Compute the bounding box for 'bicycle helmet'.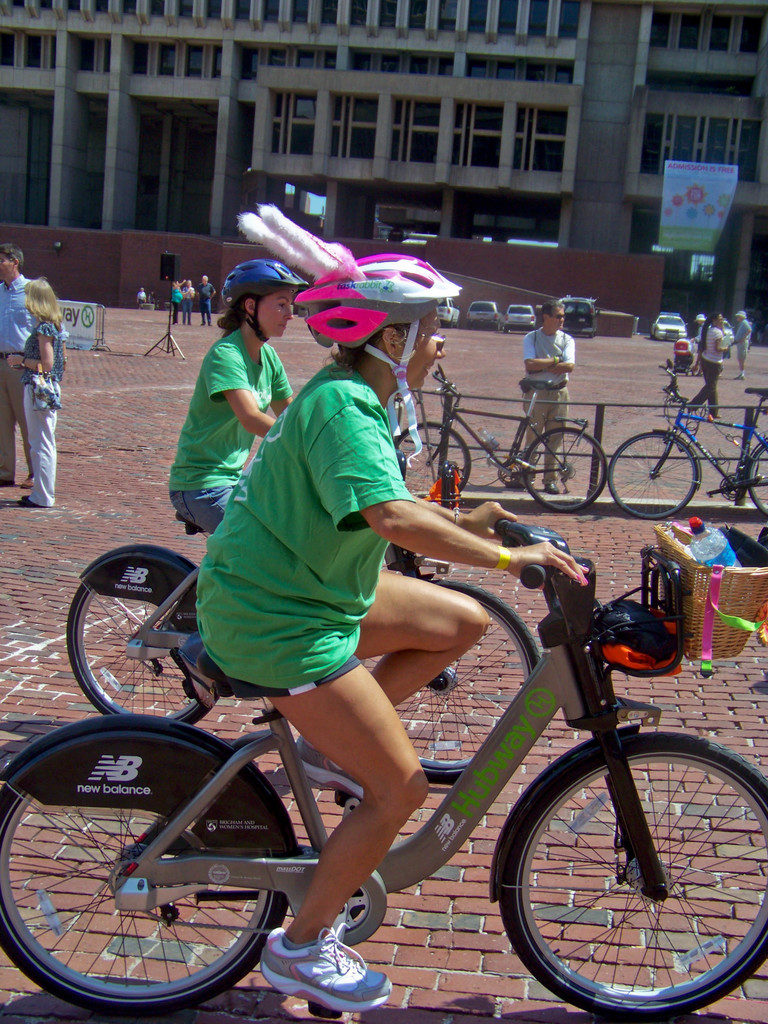
<bbox>221, 257, 309, 343</bbox>.
